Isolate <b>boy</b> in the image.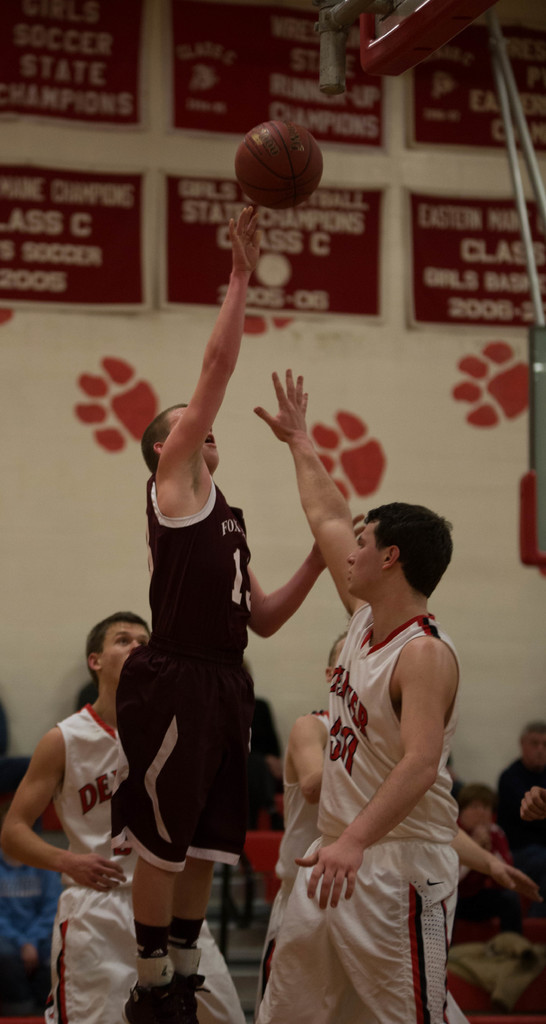
Isolated region: {"left": 1, "top": 612, "right": 249, "bottom": 1023}.
